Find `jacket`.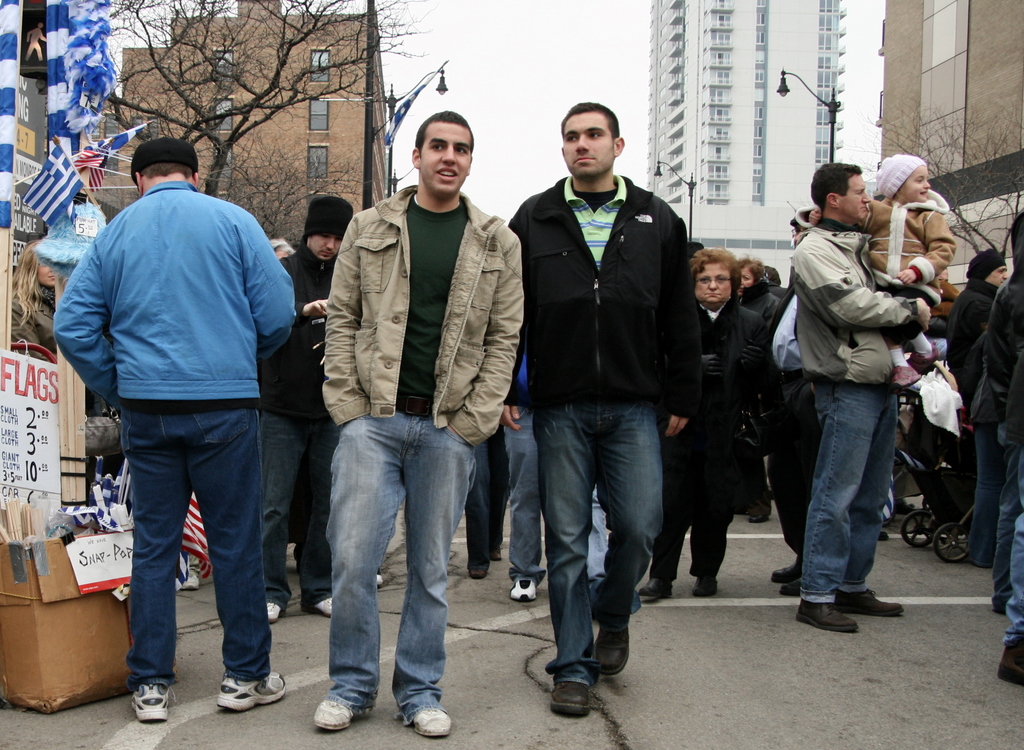
(308,129,521,422).
